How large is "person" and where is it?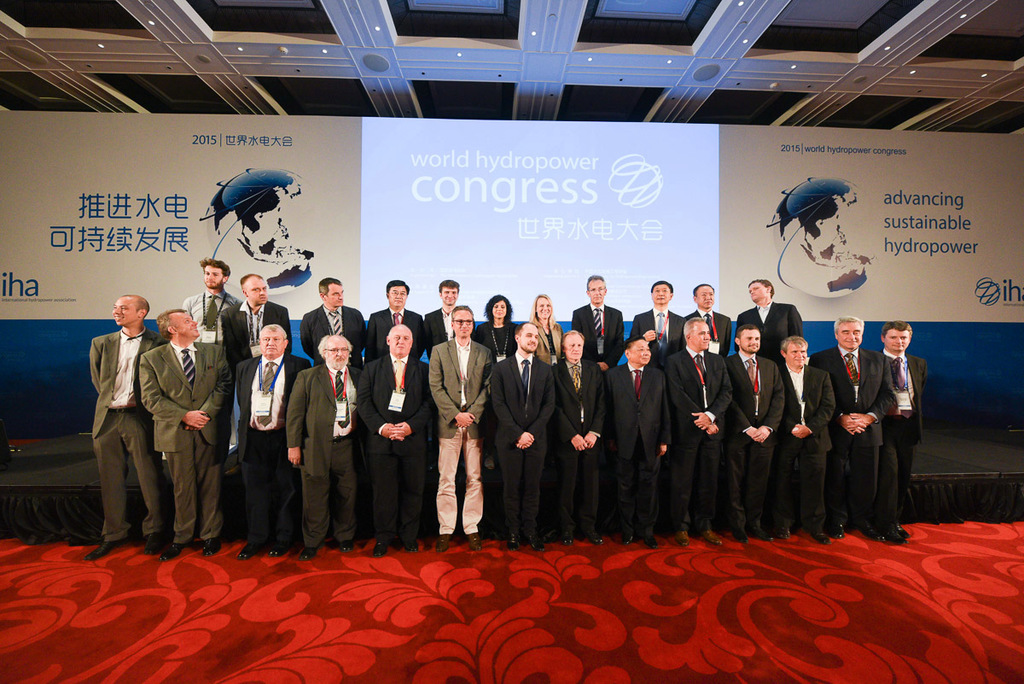
Bounding box: 298/280/365/358.
